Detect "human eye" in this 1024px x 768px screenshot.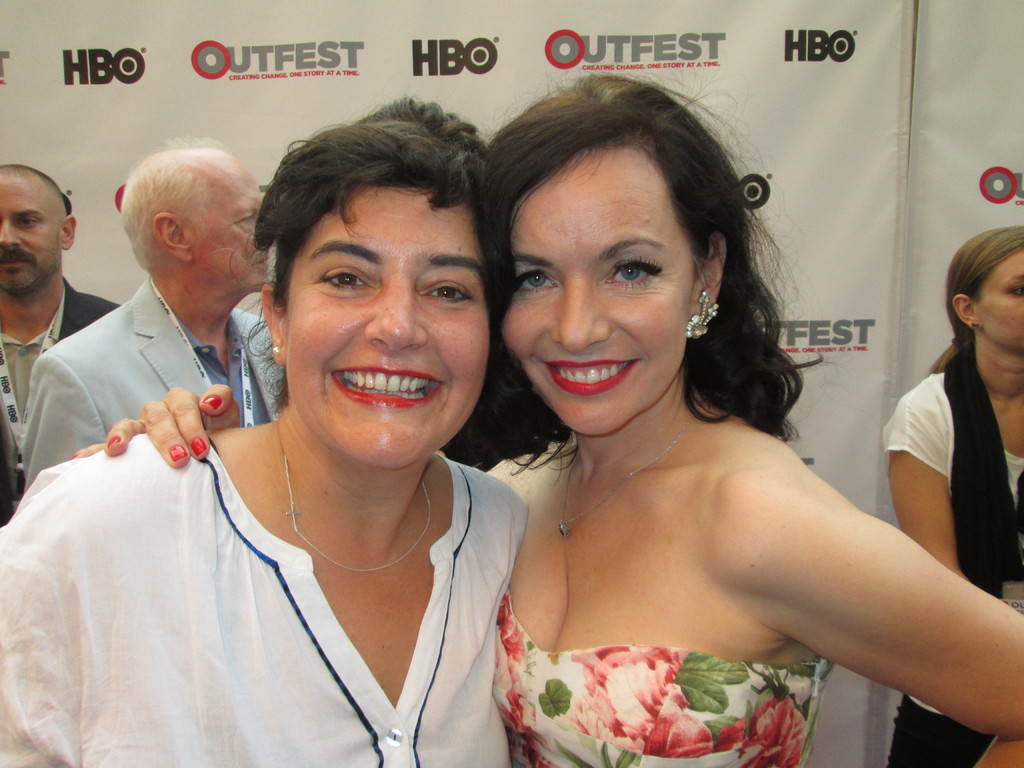
Detection: [421,275,477,308].
